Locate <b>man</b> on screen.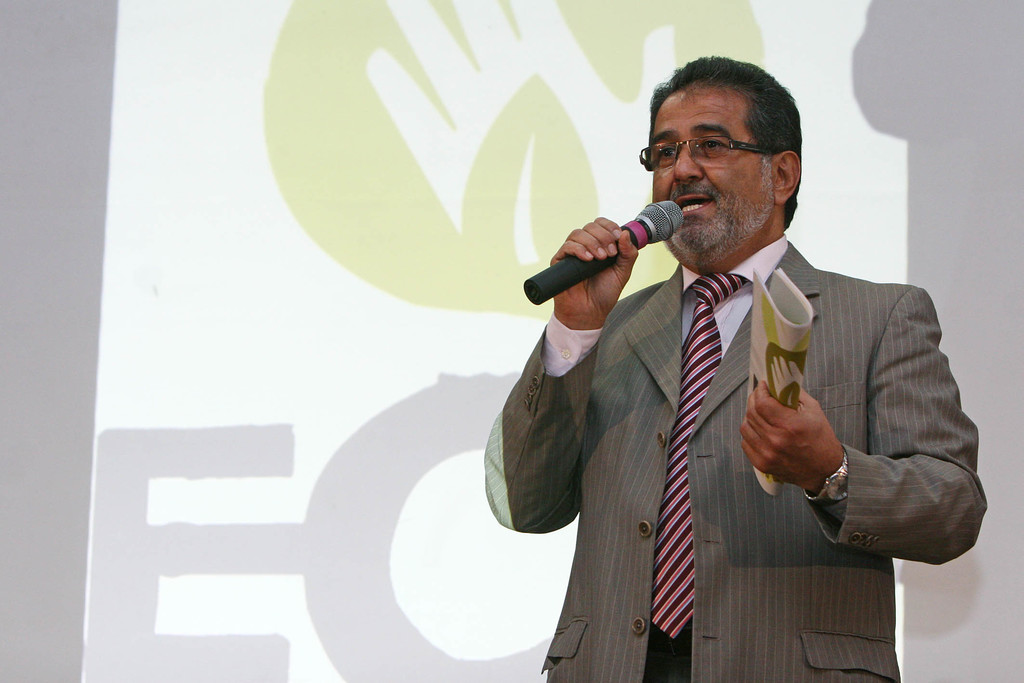
On screen at rect(484, 53, 988, 682).
